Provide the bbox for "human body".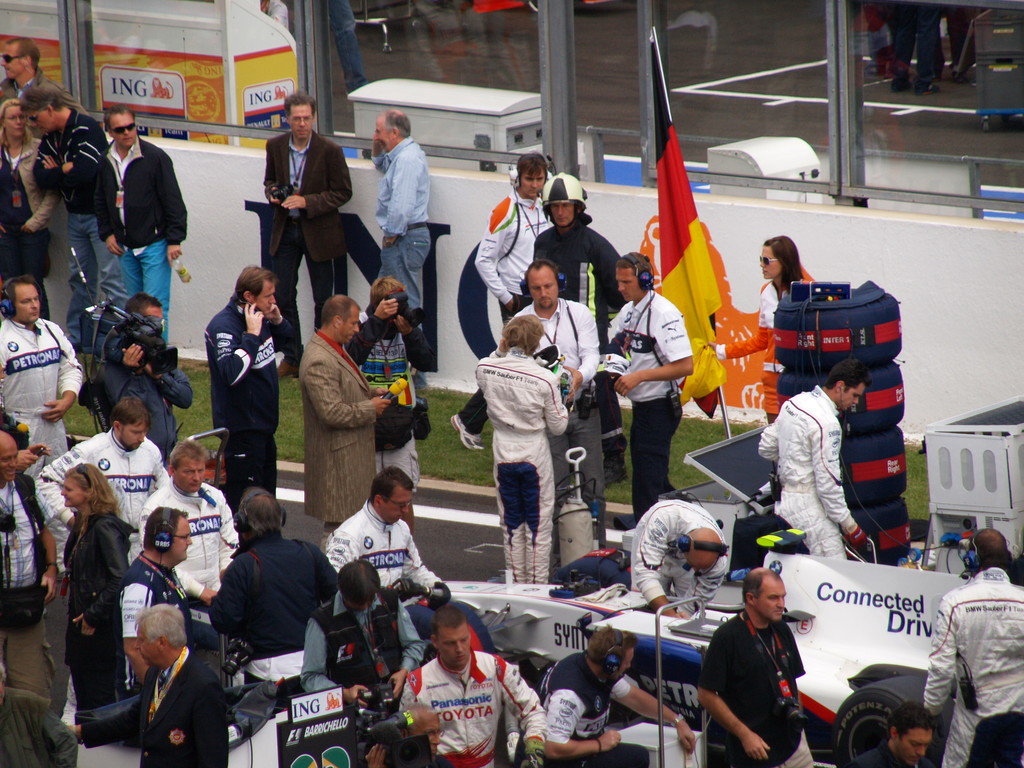
locate(330, 458, 454, 601).
